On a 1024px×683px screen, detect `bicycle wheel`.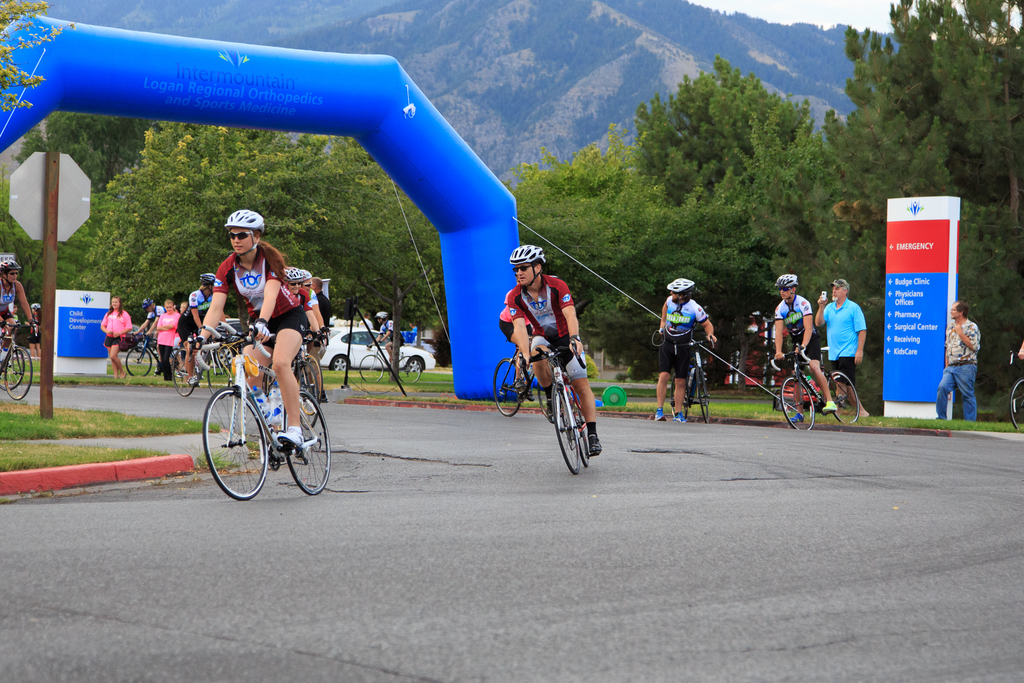
box(283, 389, 330, 498).
